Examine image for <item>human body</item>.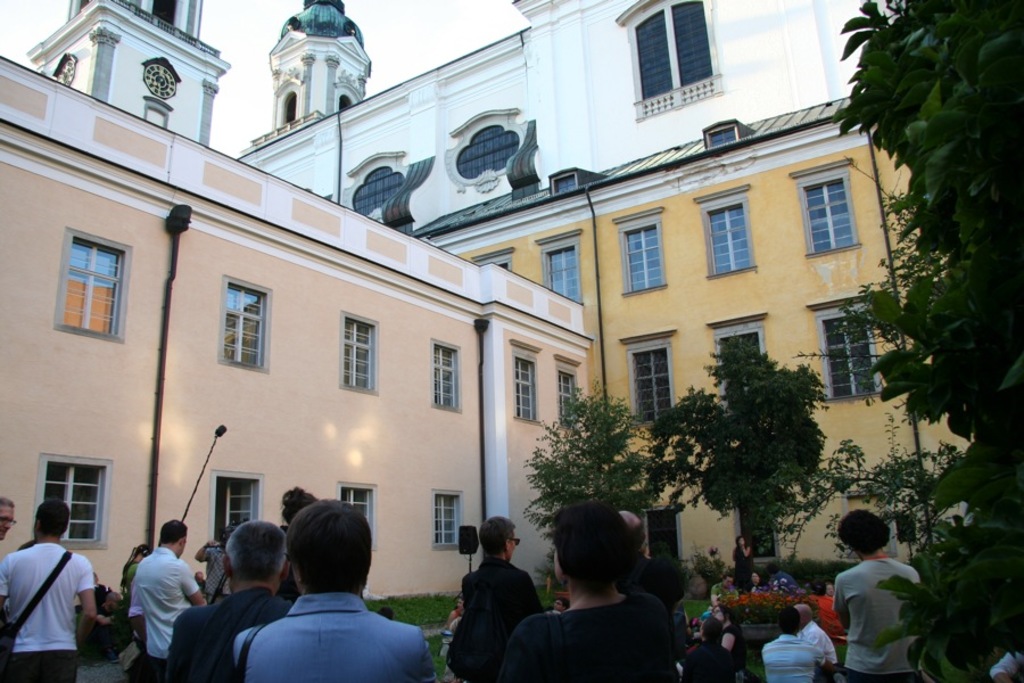
Examination result: 98,583,119,619.
